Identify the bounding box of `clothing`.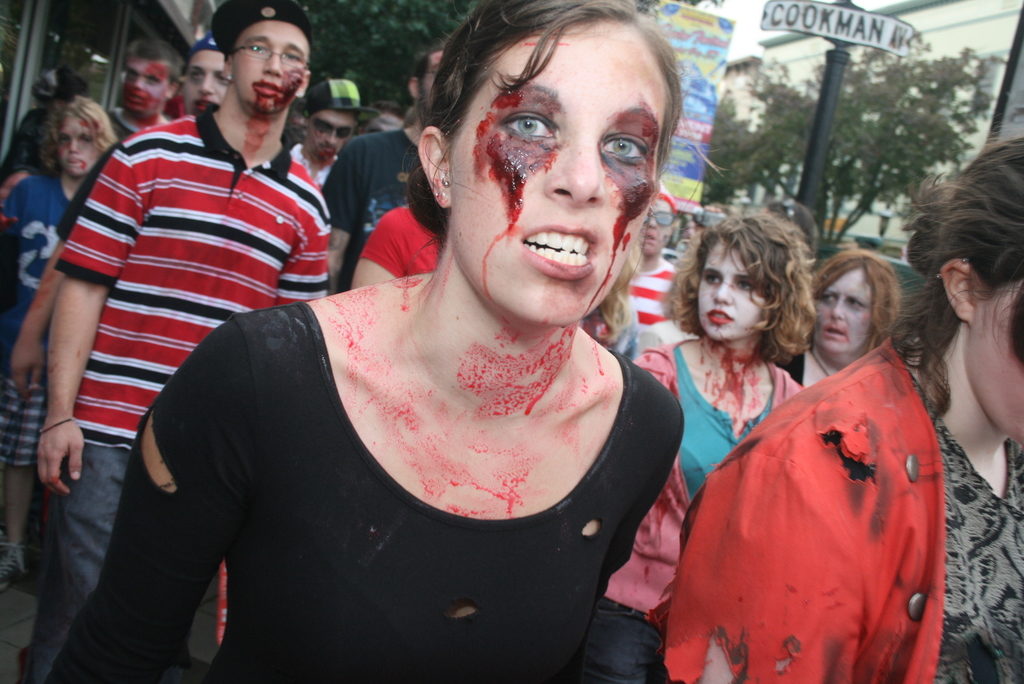
bbox=[593, 283, 634, 371].
